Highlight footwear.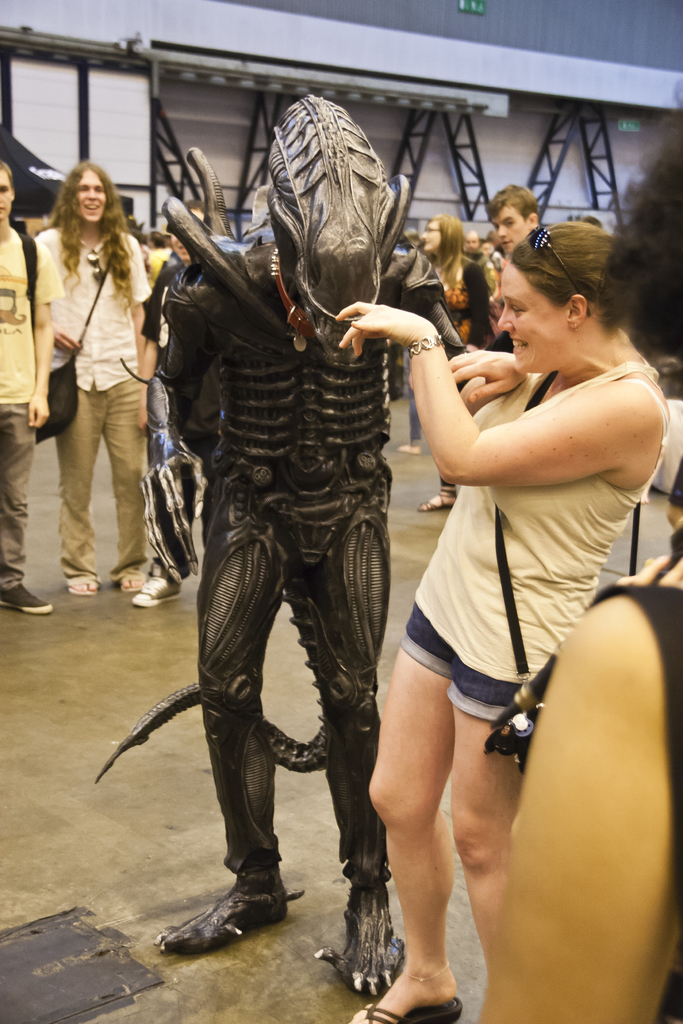
Highlighted region: (0, 583, 51, 618).
